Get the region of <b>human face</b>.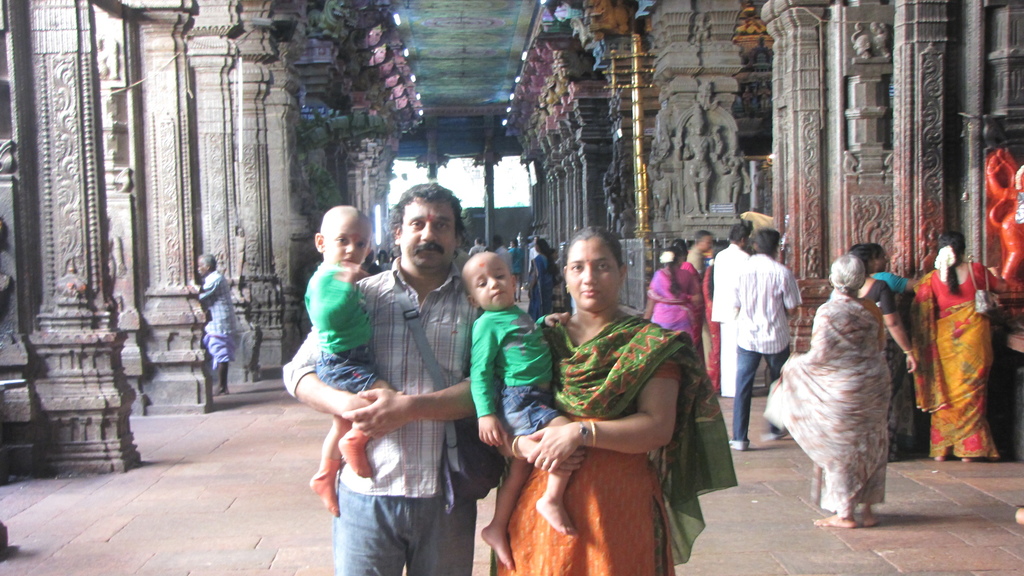
left=323, top=216, right=374, bottom=263.
